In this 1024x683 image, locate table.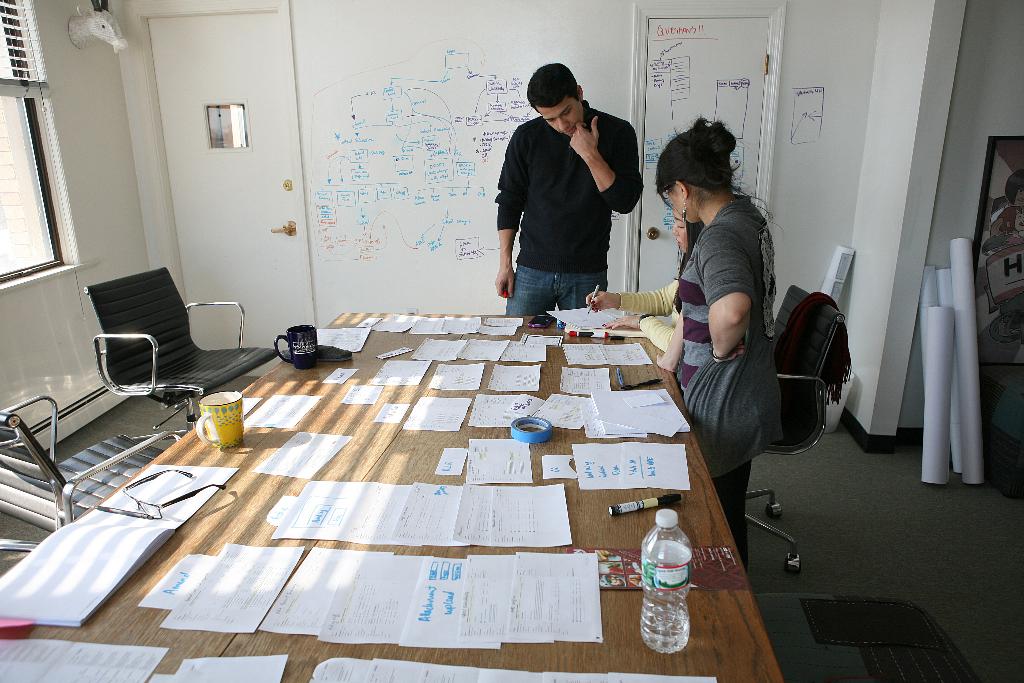
Bounding box: (left=65, top=294, right=755, bottom=668).
